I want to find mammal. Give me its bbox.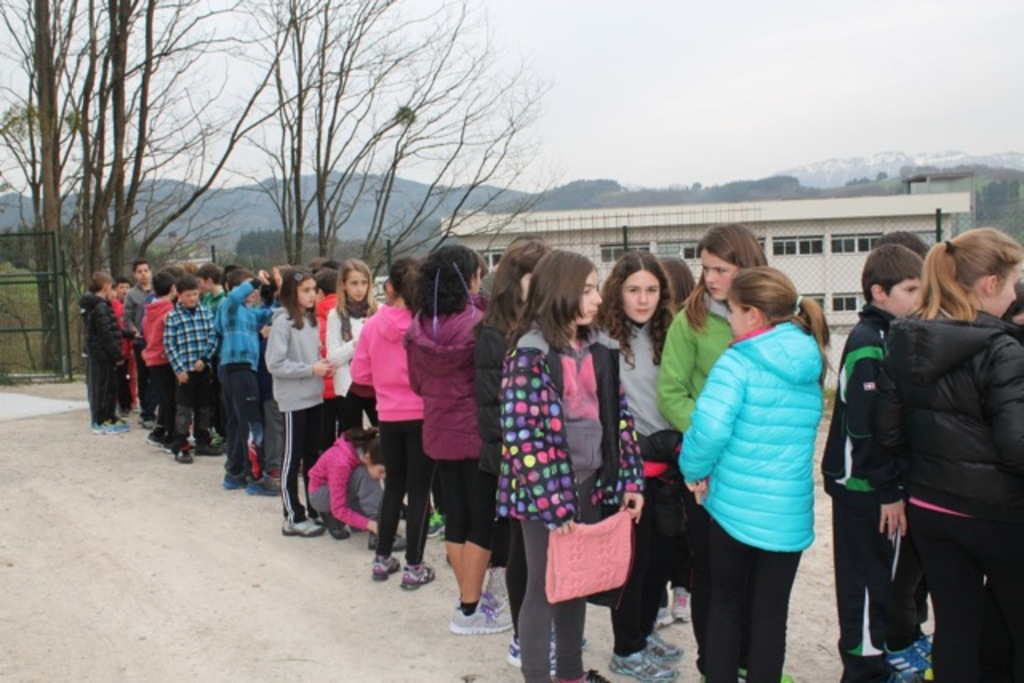
[left=304, top=264, right=341, bottom=406].
